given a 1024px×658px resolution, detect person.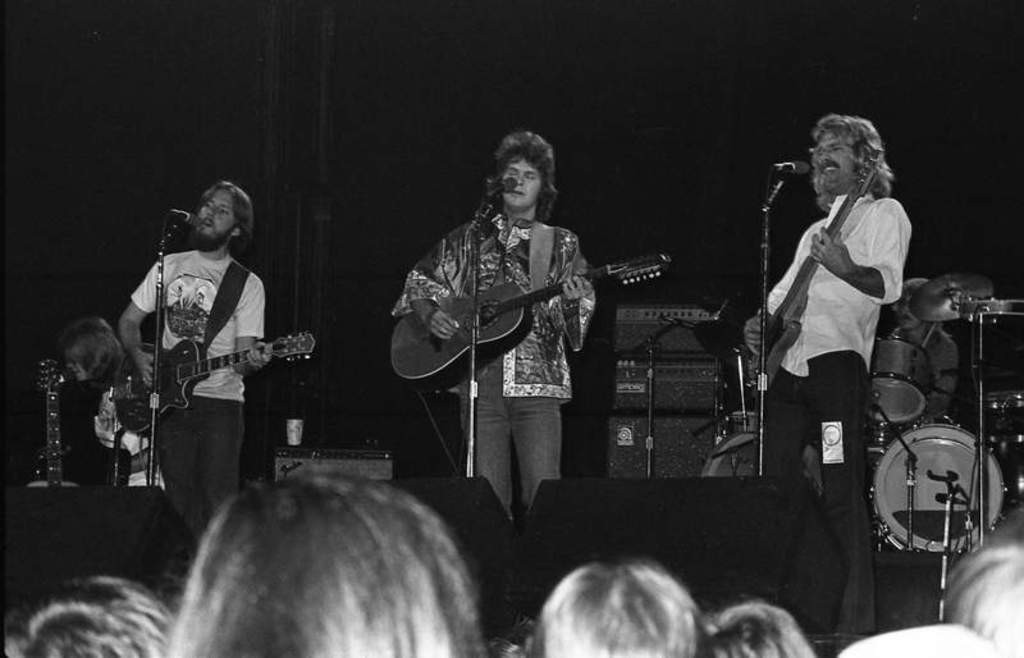
bbox(947, 510, 1023, 657).
